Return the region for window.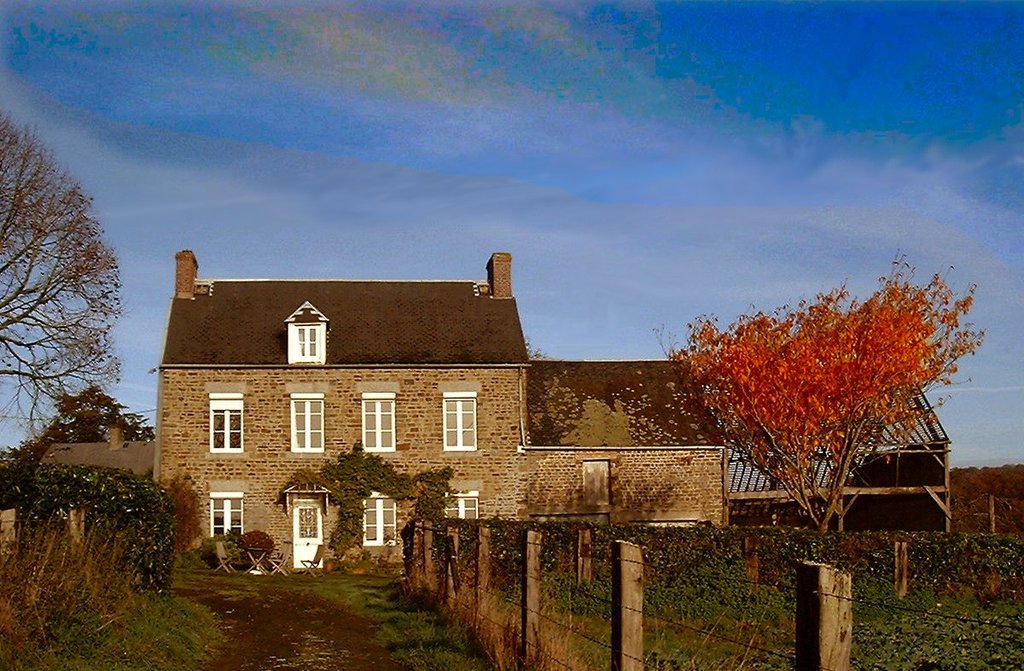
440:392:479:452.
